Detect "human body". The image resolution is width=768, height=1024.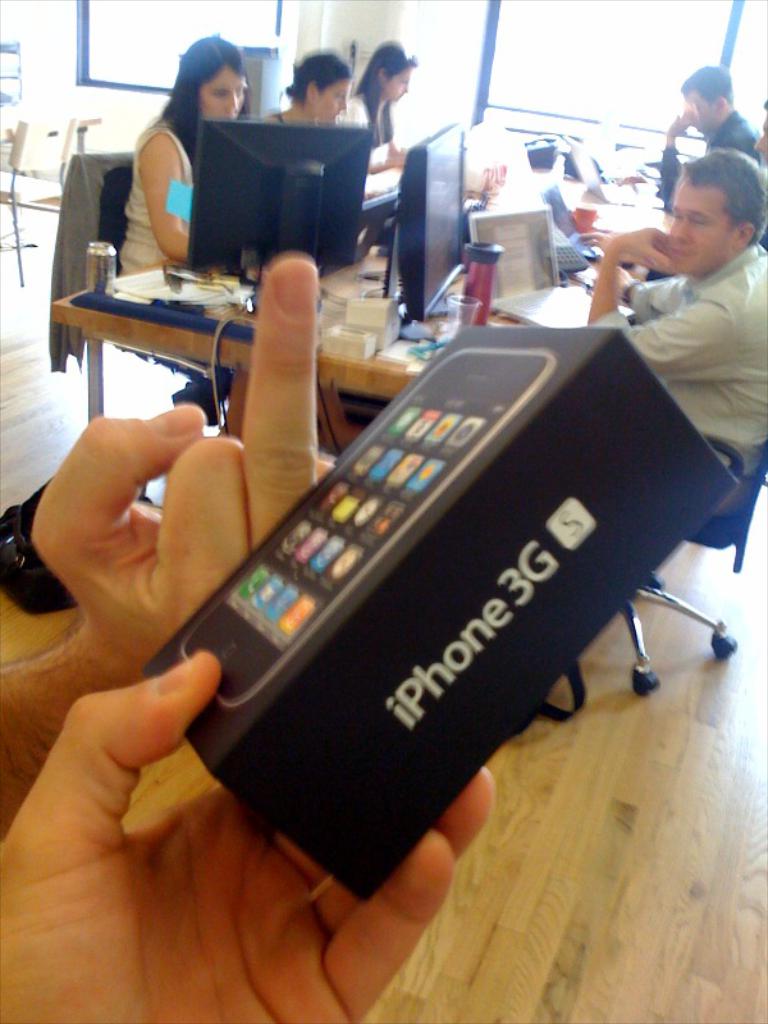
bbox=[0, 648, 497, 1023].
